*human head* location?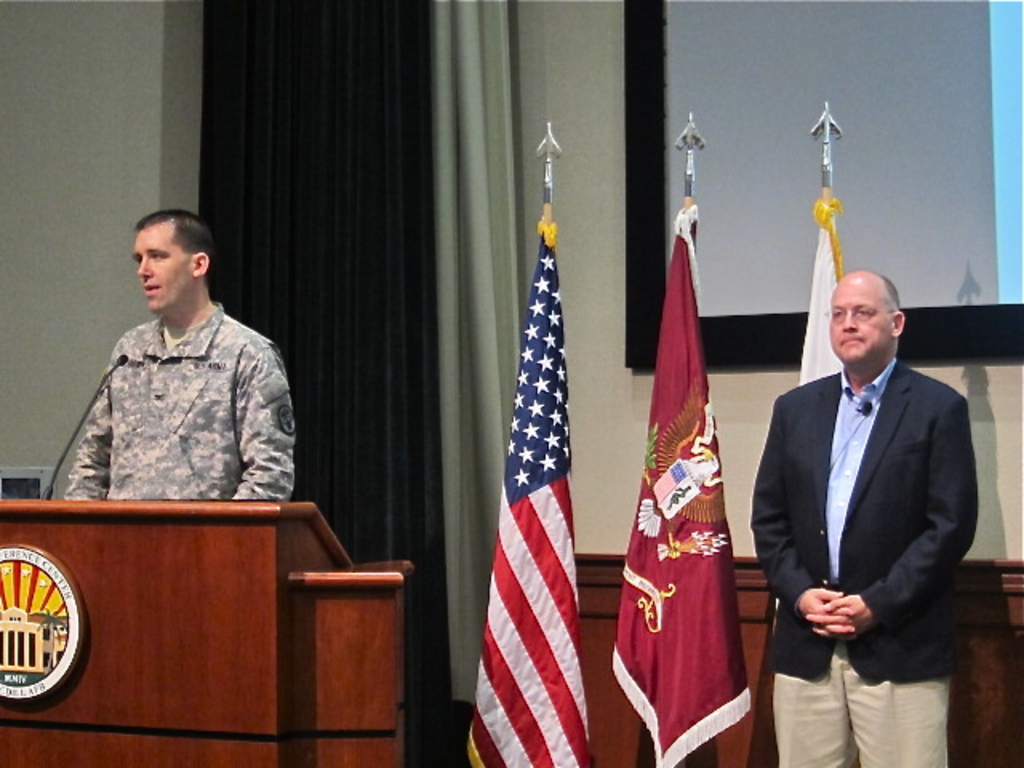
bbox=(115, 205, 208, 314)
